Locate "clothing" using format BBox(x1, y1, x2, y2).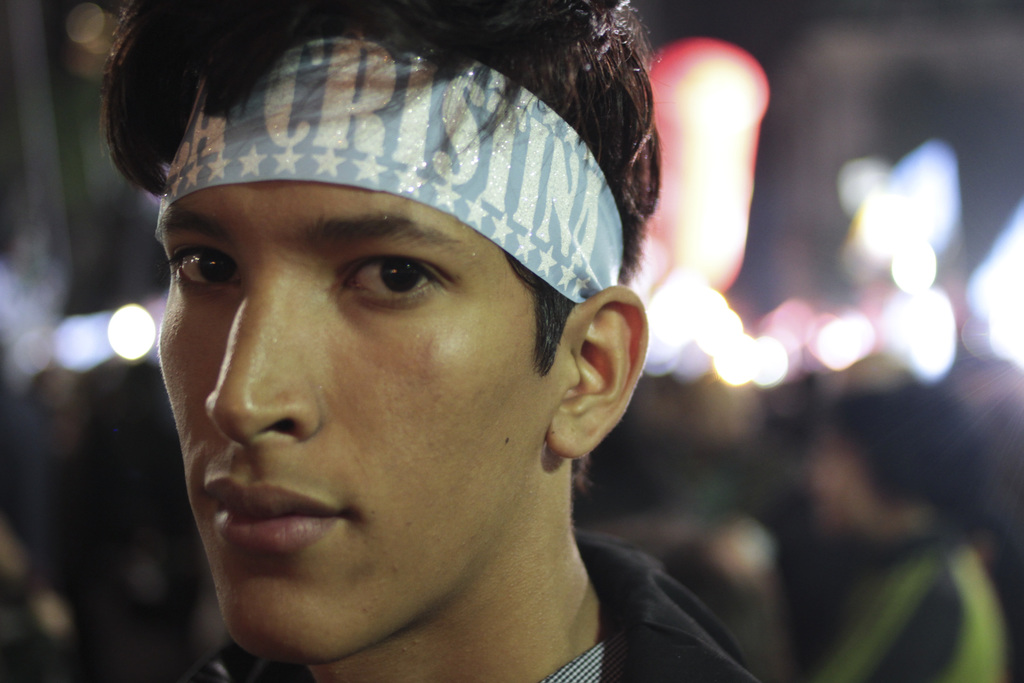
BBox(177, 523, 769, 682).
